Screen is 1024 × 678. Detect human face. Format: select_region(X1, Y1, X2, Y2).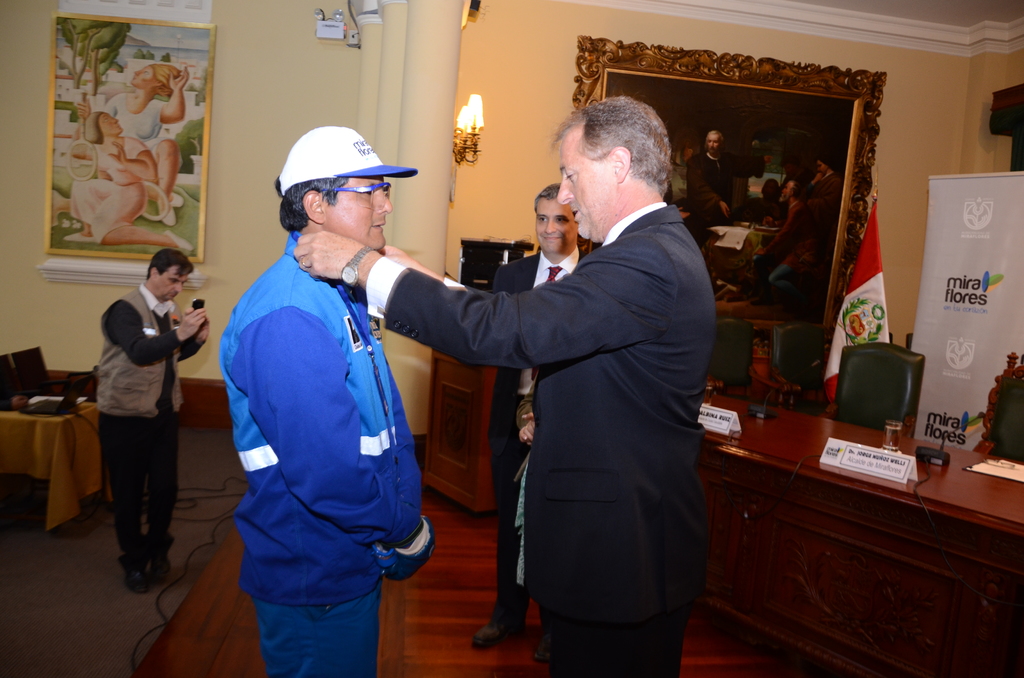
select_region(158, 266, 192, 302).
